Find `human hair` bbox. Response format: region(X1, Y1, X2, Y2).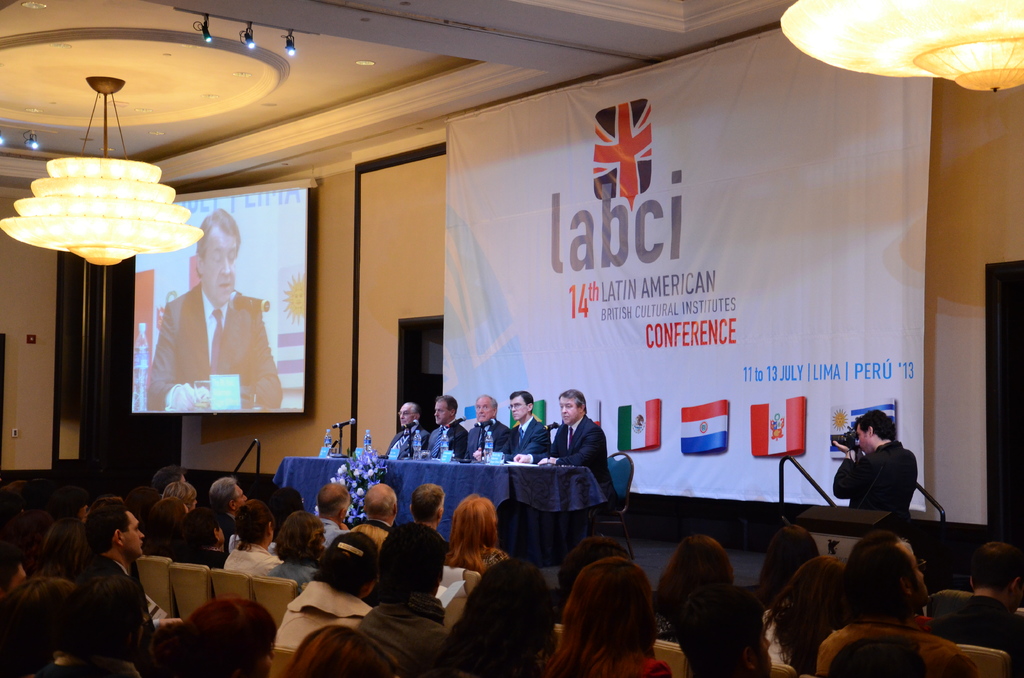
region(92, 495, 126, 507).
